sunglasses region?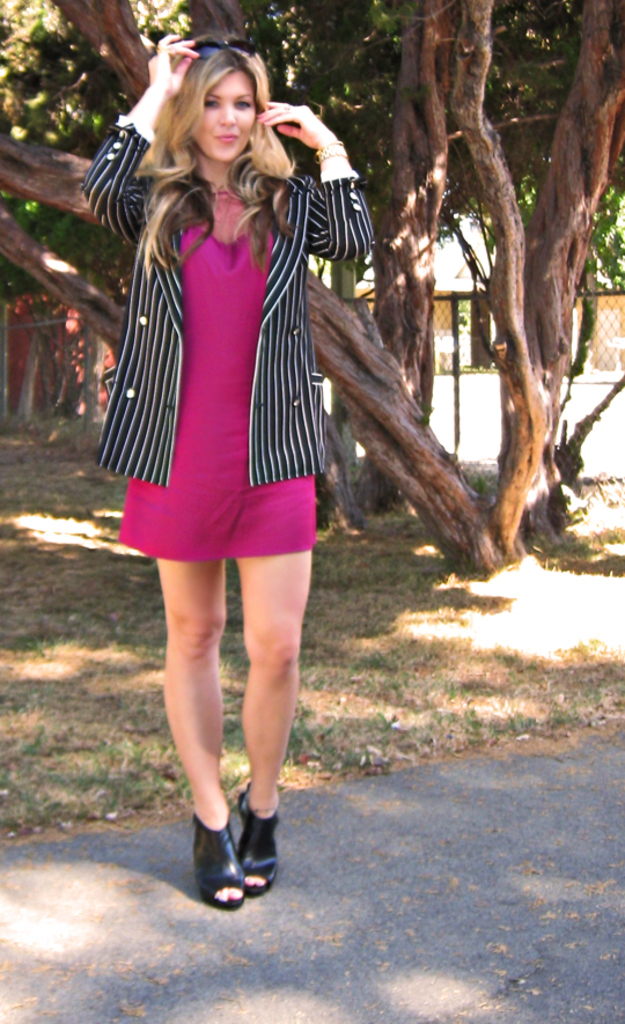
(left=198, top=40, right=256, bottom=62)
